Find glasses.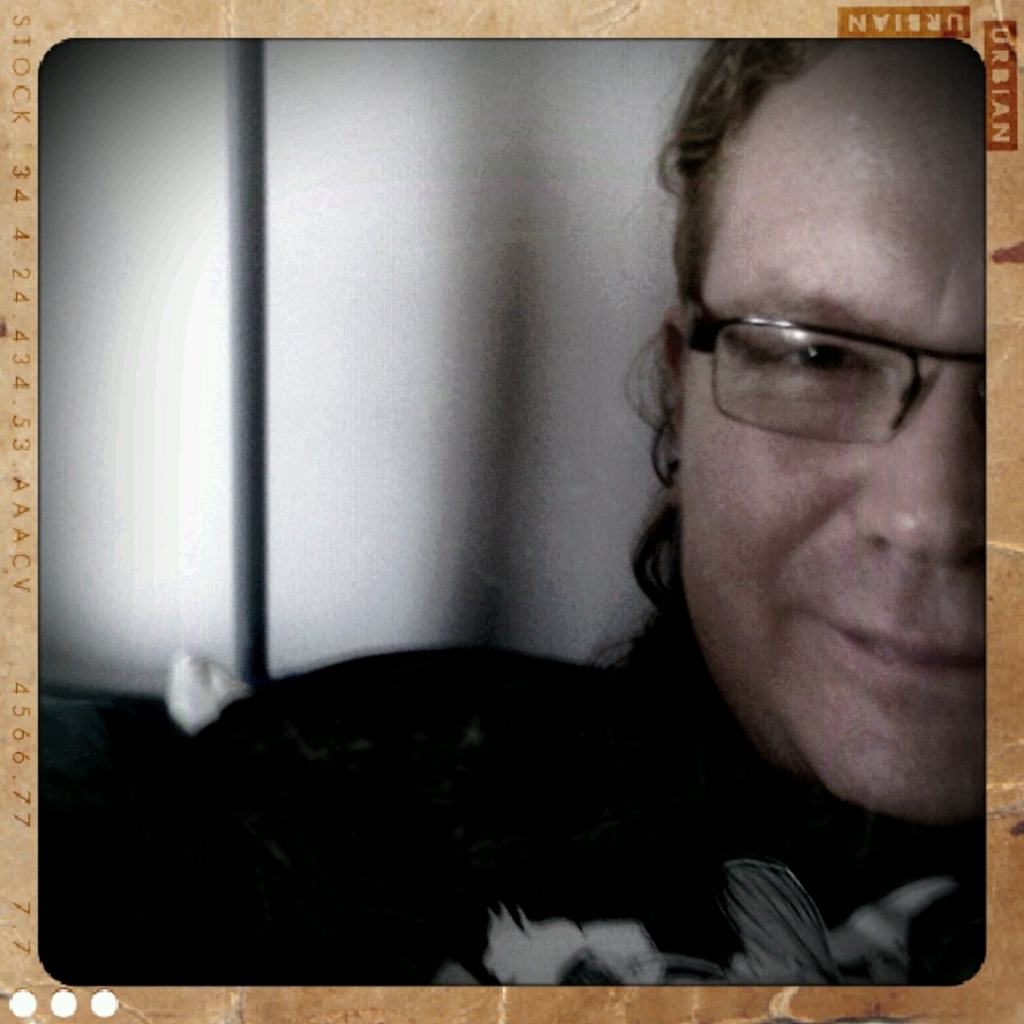
[left=678, top=292, right=986, bottom=447].
